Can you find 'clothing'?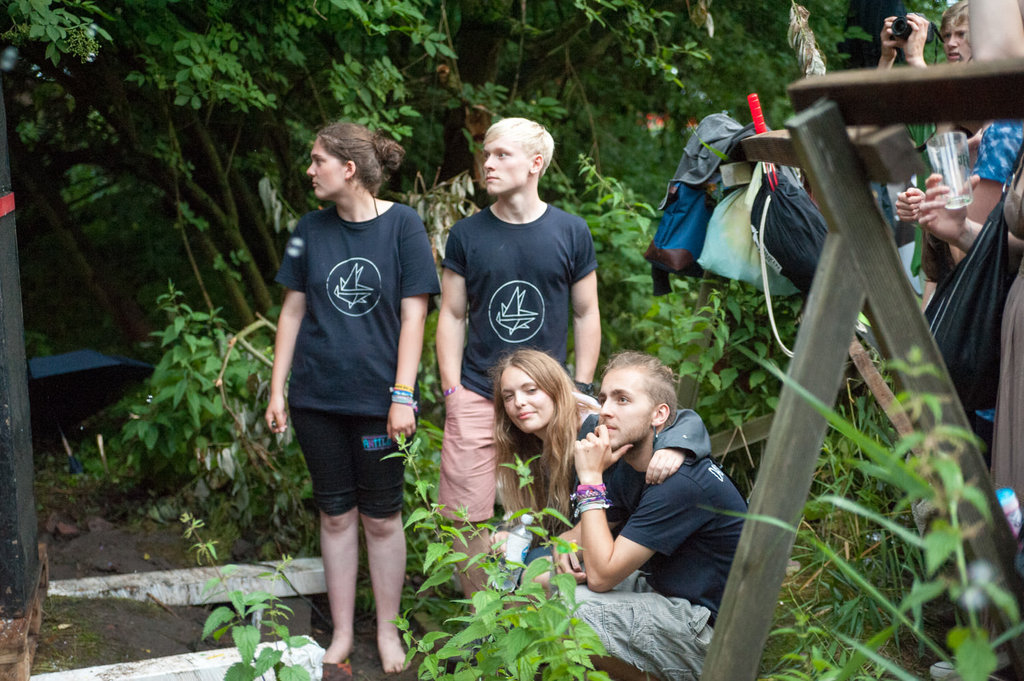
Yes, bounding box: bbox(274, 194, 449, 522).
